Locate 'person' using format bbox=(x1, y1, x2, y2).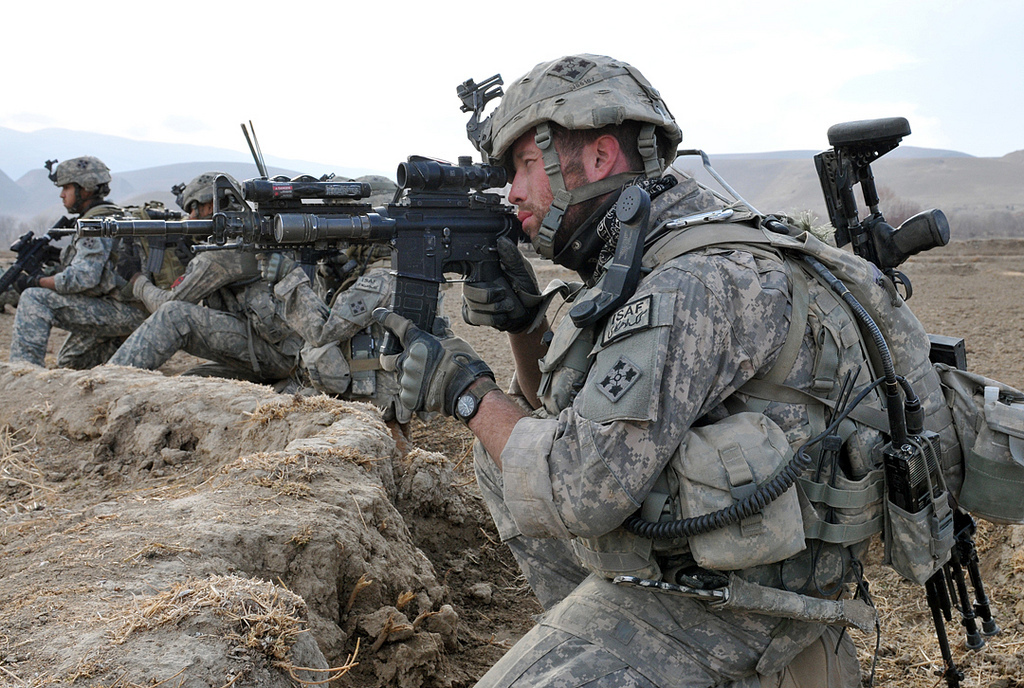
bbox=(461, 67, 950, 684).
